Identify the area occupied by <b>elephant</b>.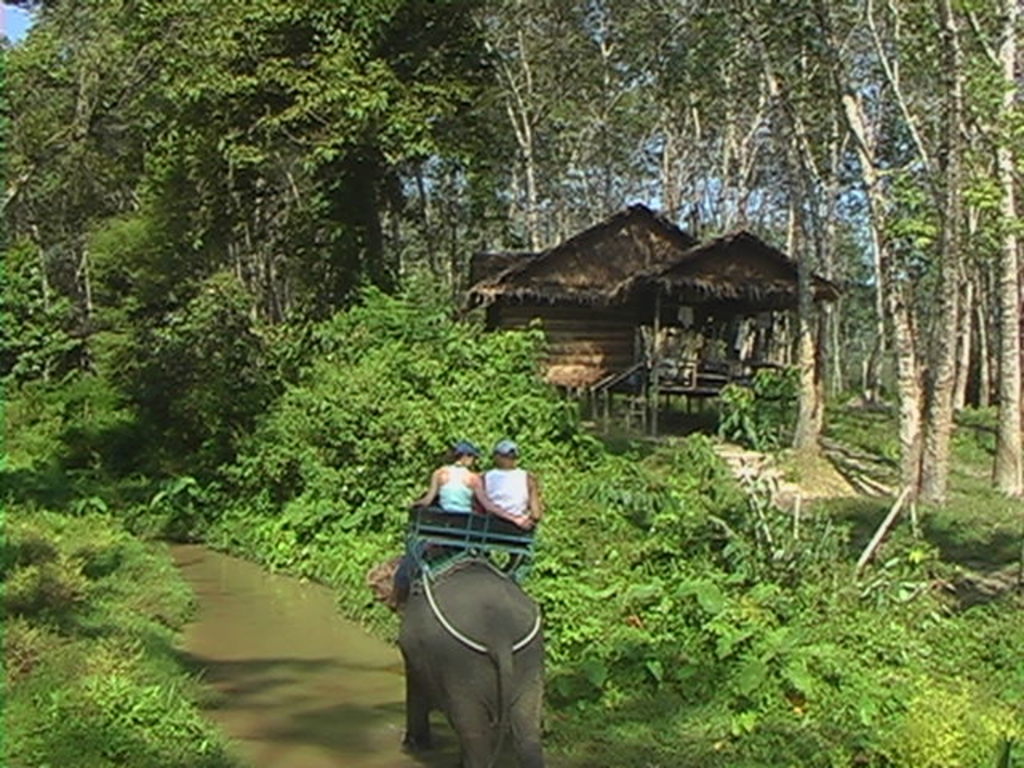
Area: 366/554/544/766.
